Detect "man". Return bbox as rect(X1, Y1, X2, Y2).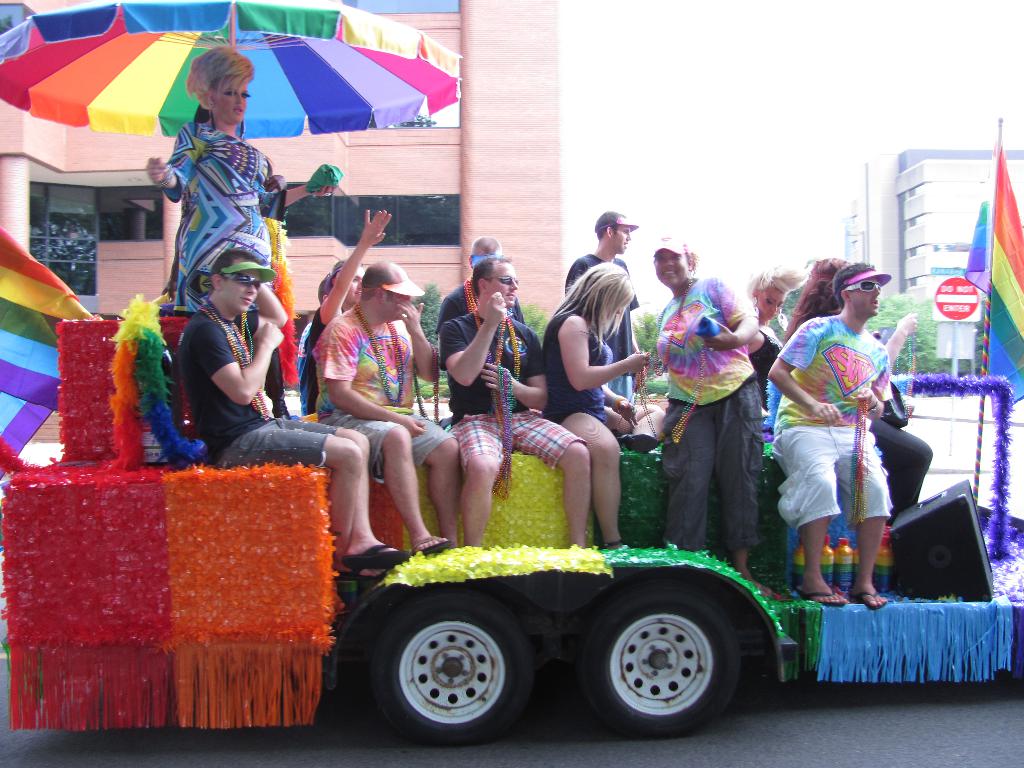
rect(435, 252, 593, 550).
